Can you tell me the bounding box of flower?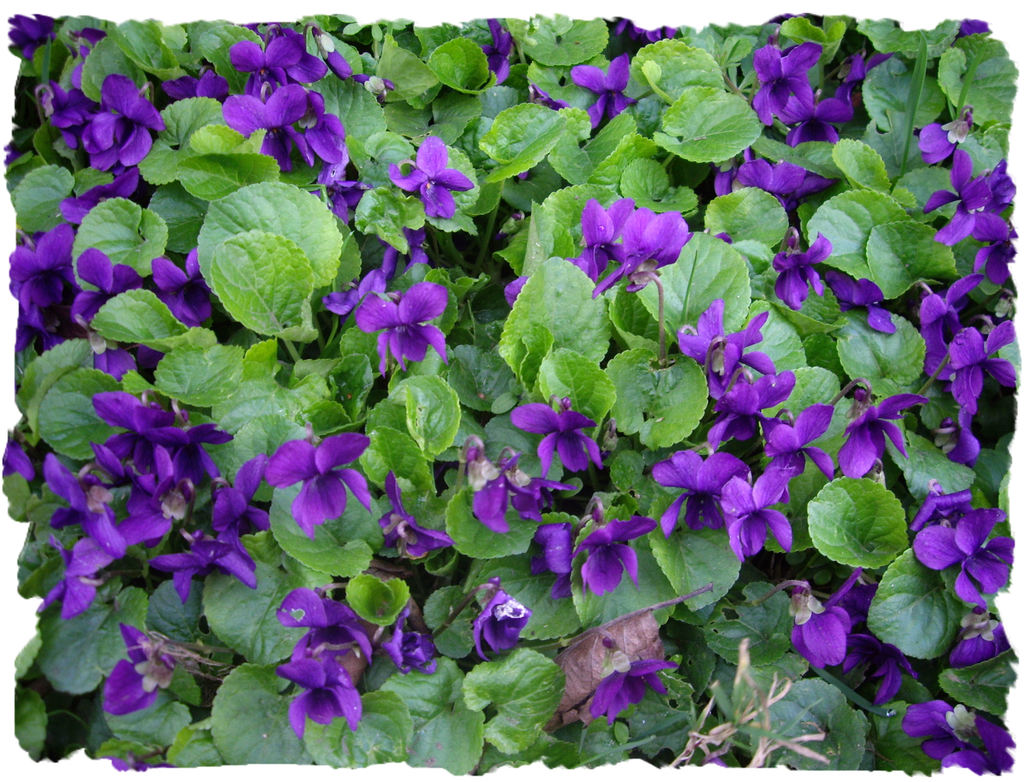
box(582, 515, 655, 590).
